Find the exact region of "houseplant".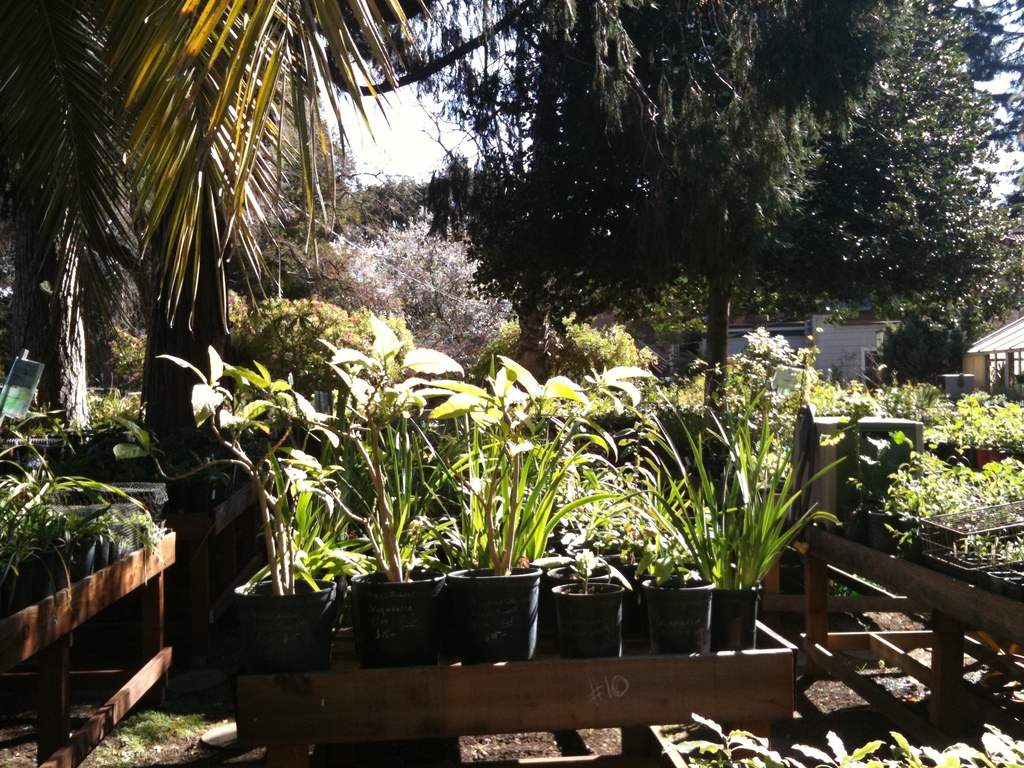
Exact region: detection(447, 369, 533, 657).
